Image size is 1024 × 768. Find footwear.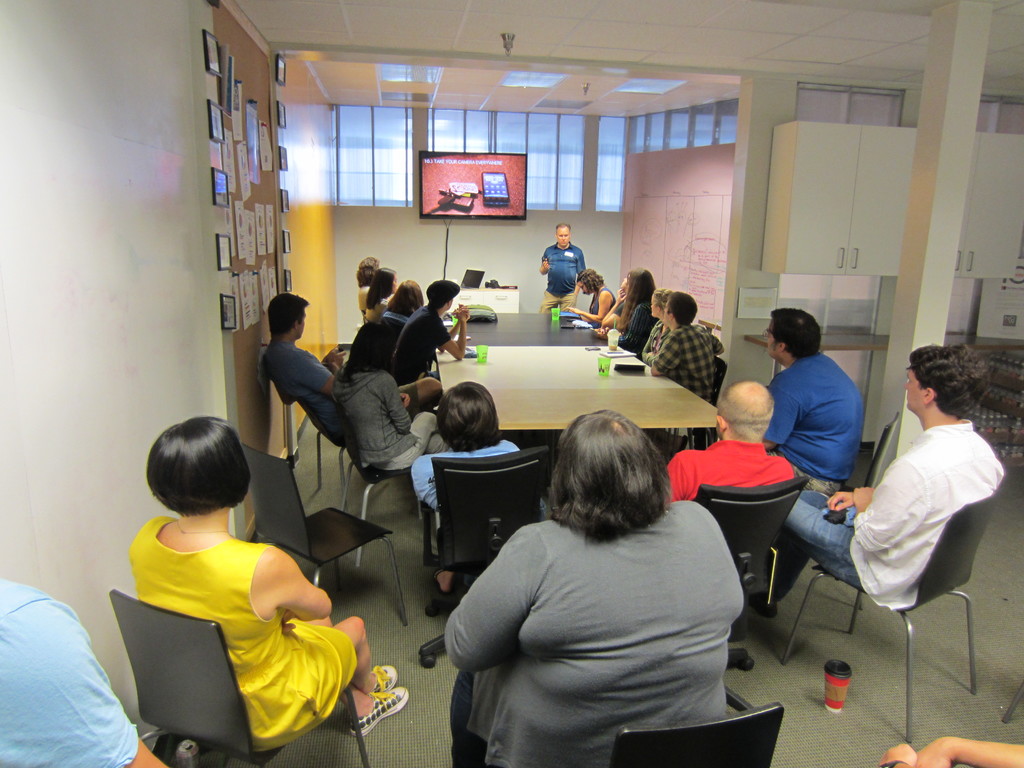
{"x1": 371, "y1": 664, "x2": 399, "y2": 691}.
